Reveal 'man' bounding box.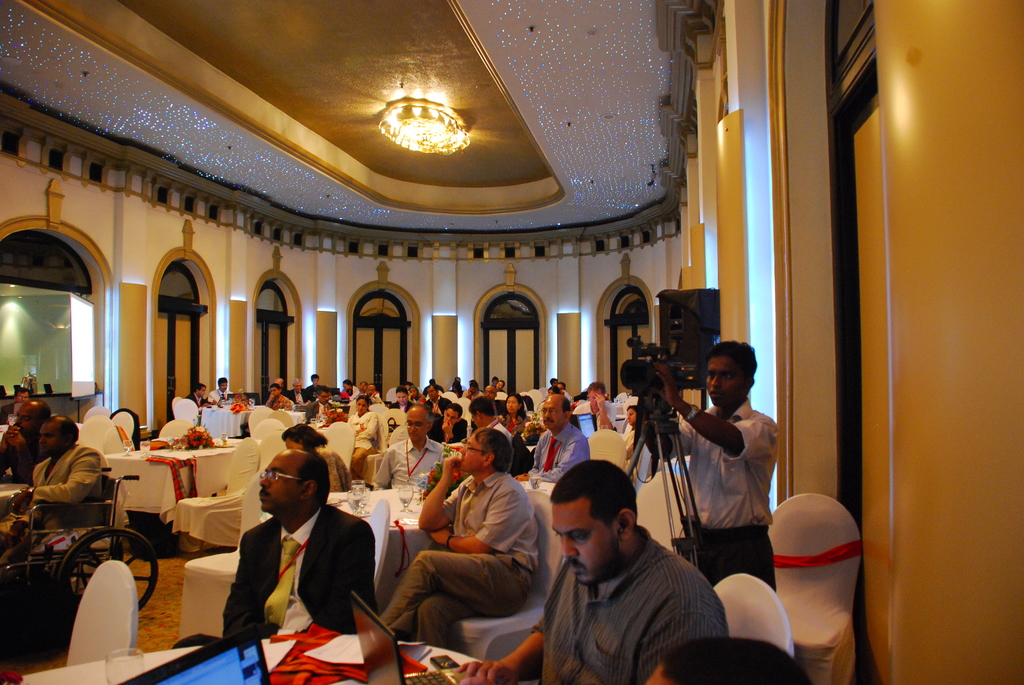
Revealed: locate(226, 454, 391, 667).
